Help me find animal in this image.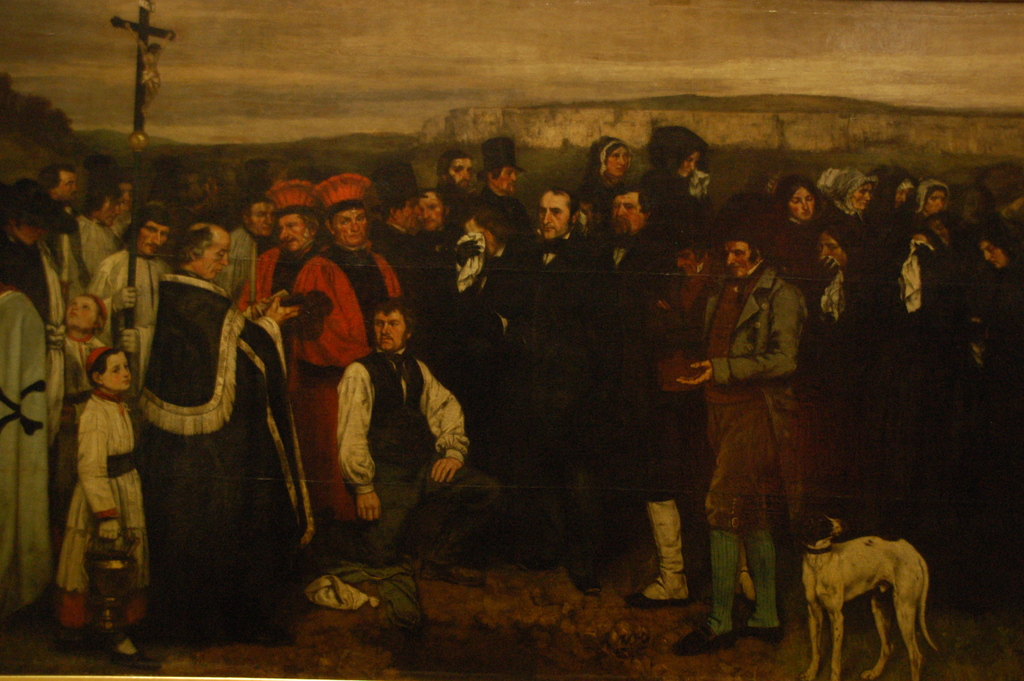
Found it: [785, 507, 945, 680].
